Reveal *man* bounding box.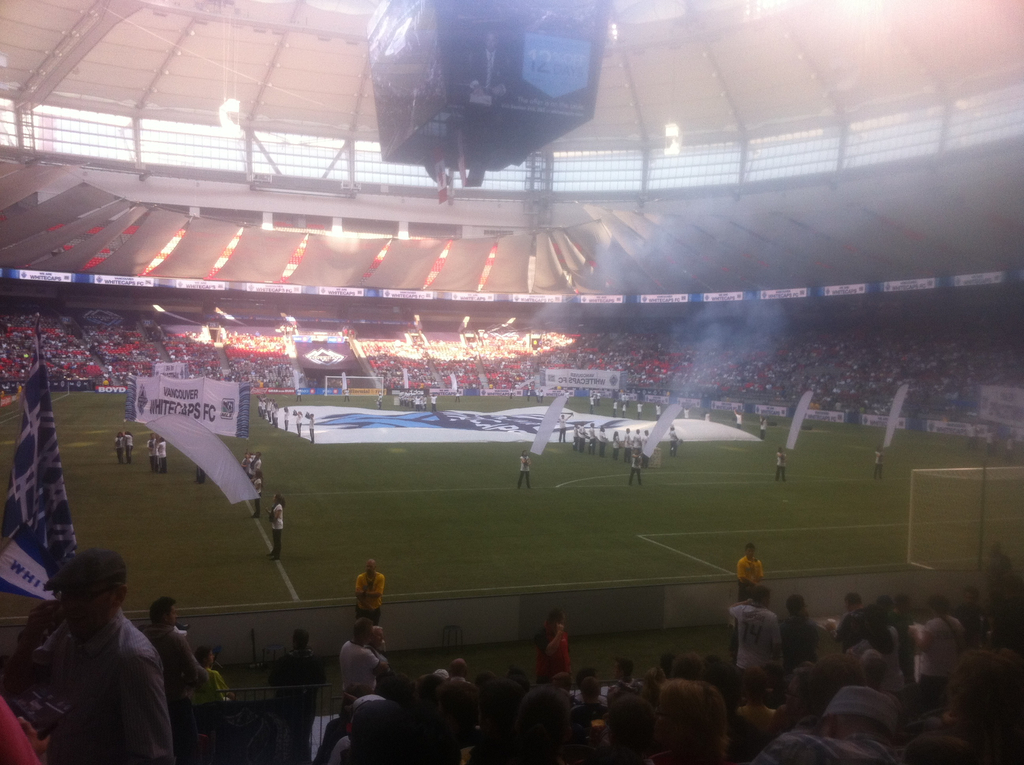
Revealed: bbox(579, 424, 589, 452).
